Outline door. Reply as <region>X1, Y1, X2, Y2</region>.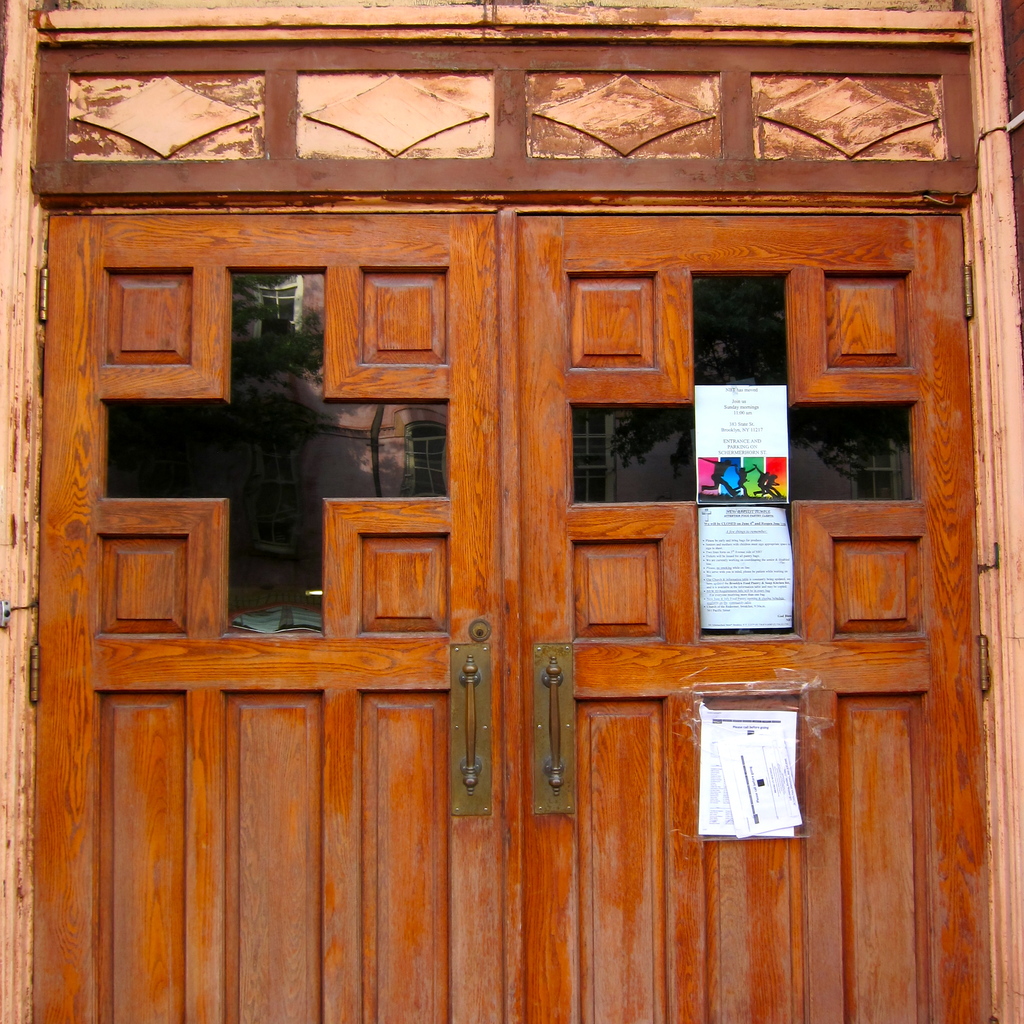
<region>34, 201, 984, 1023</region>.
